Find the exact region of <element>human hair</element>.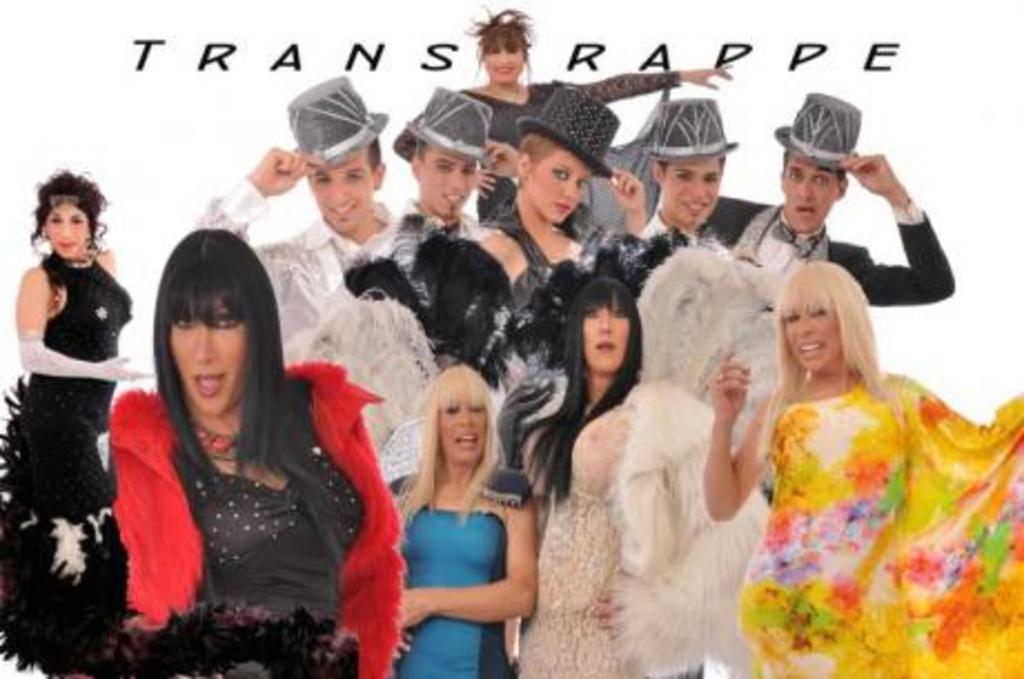
Exact region: crop(151, 225, 289, 470).
